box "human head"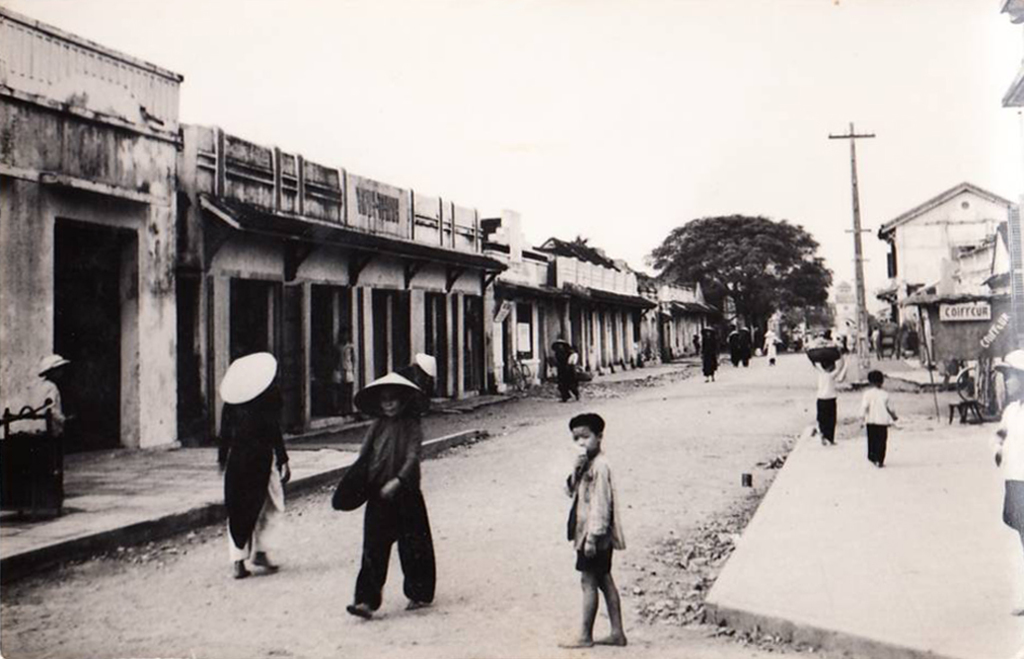
(556,340,572,356)
